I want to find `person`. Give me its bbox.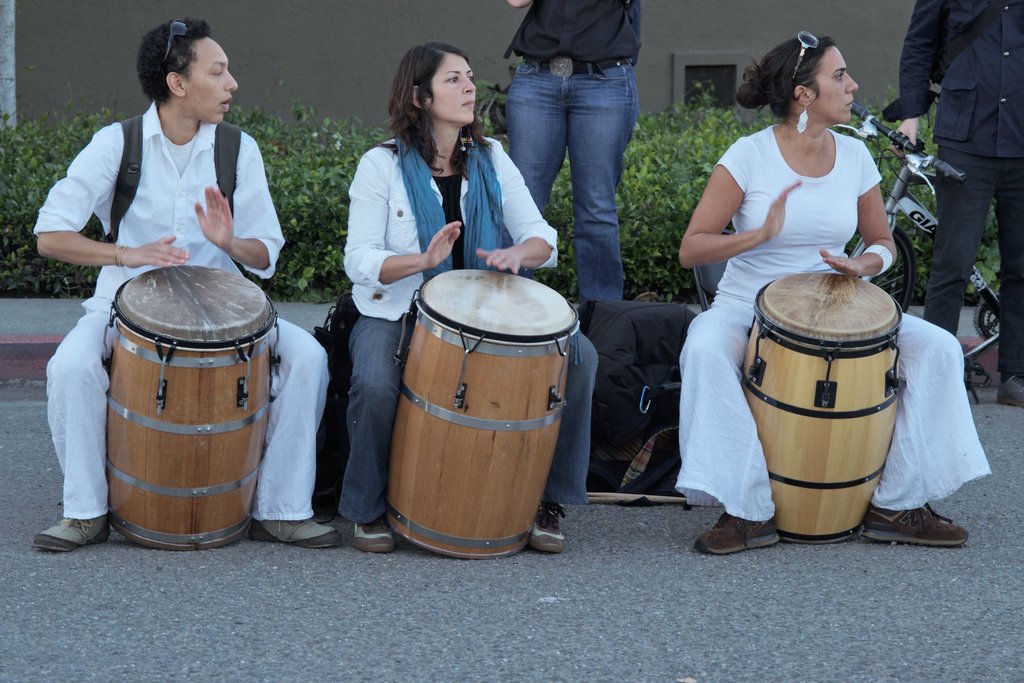
crop(337, 38, 596, 558).
